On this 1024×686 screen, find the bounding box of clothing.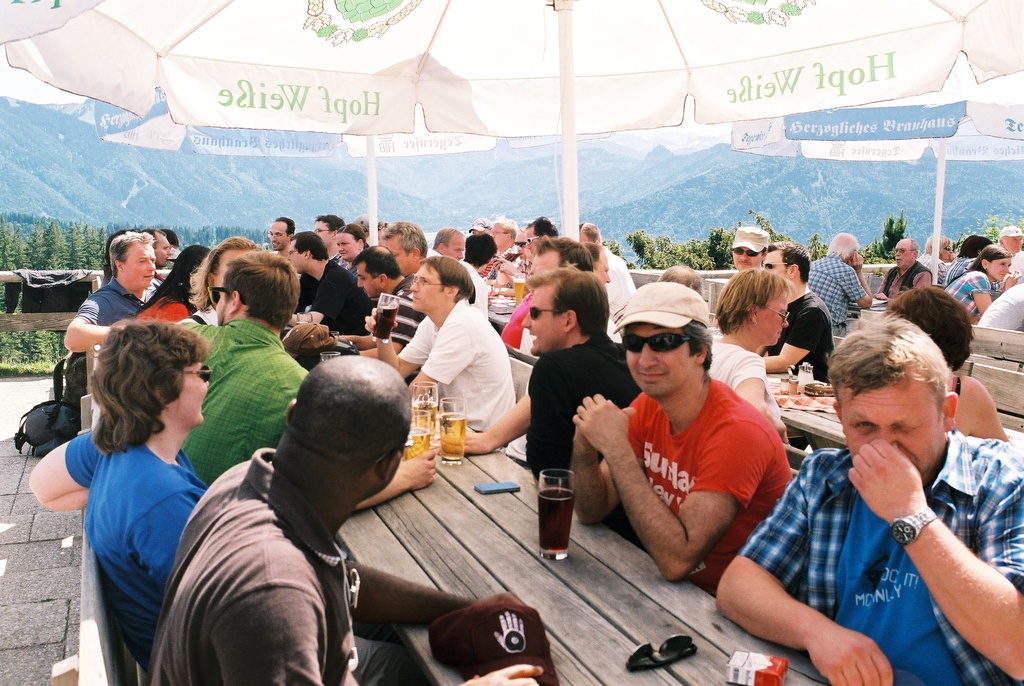
Bounding box: bbox(941, 263, 1000, 318).
